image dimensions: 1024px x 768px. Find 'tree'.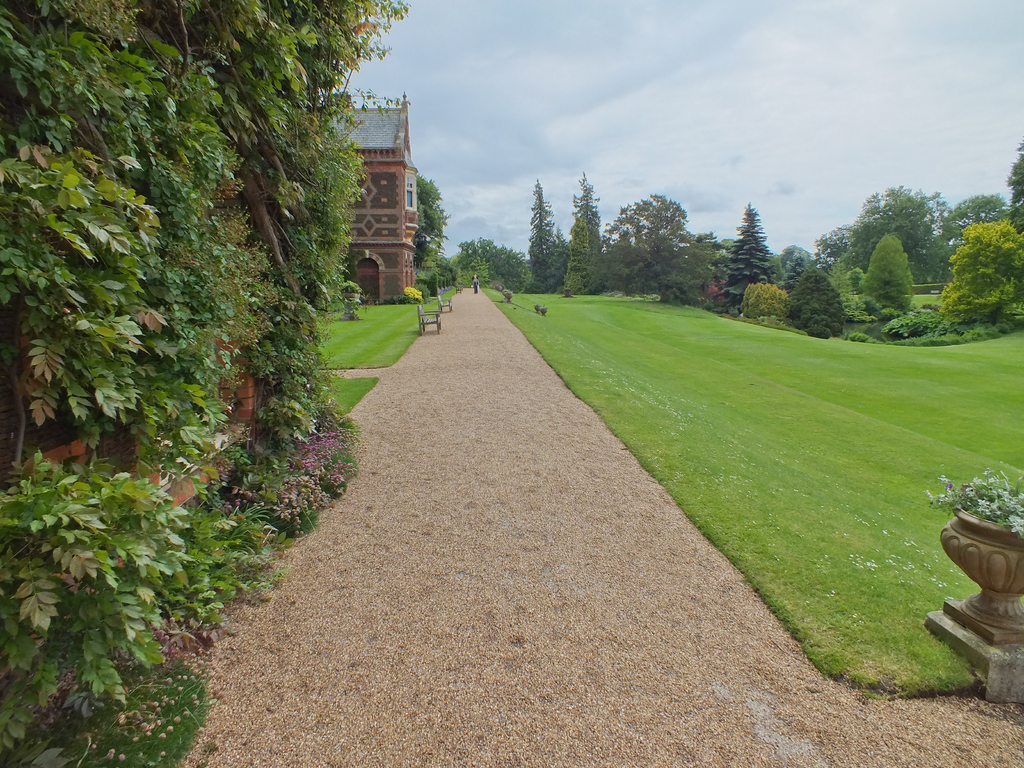
(x1=527, y1=179, x2=563, y2=292).
